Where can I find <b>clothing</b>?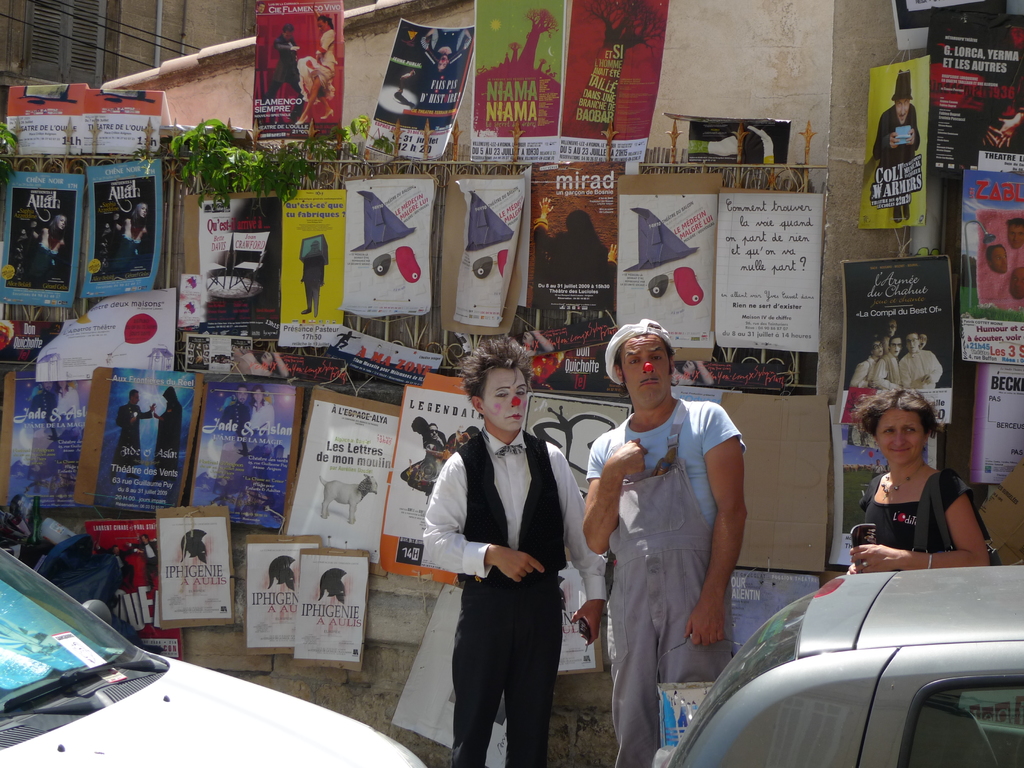
You can find it at 289 26 341 128.
